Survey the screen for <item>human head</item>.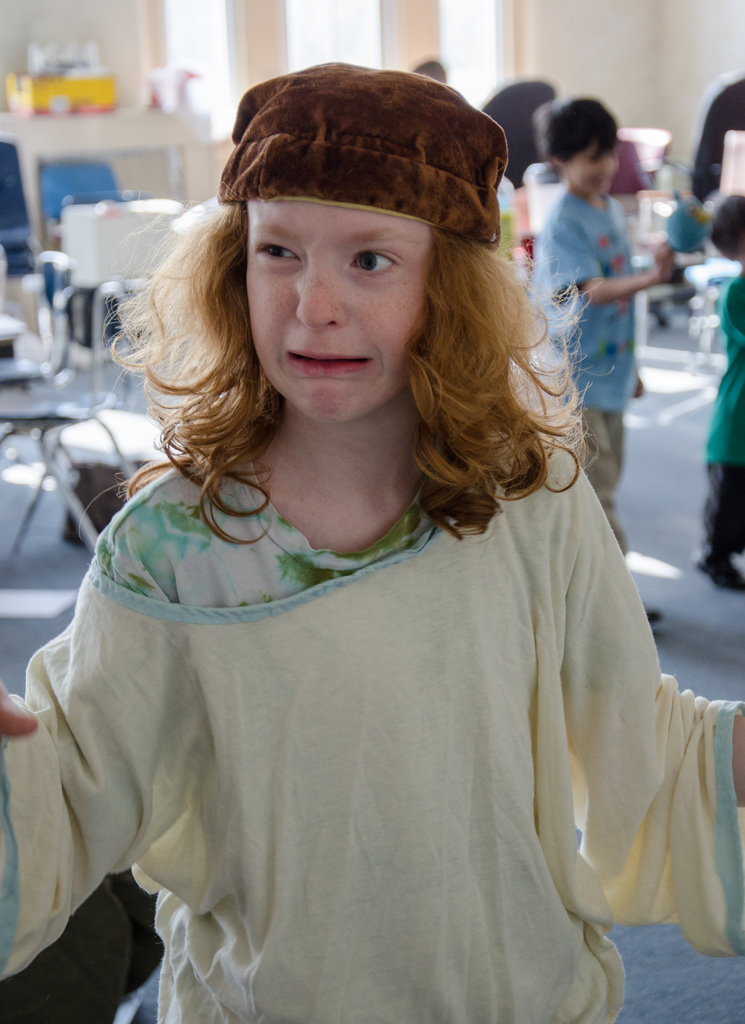
Survey found: 705:182:744:259.
